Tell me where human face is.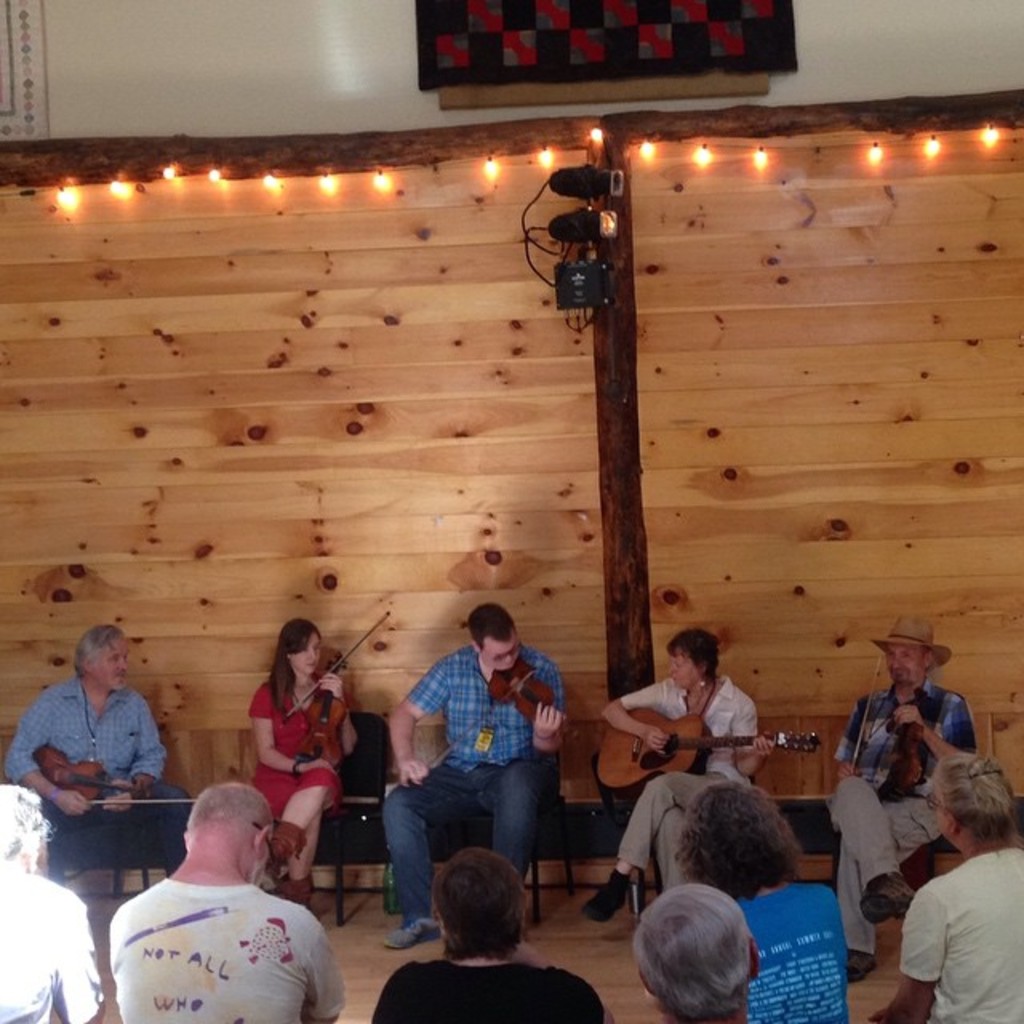
human face is at region(88, 635, 126, 690).
